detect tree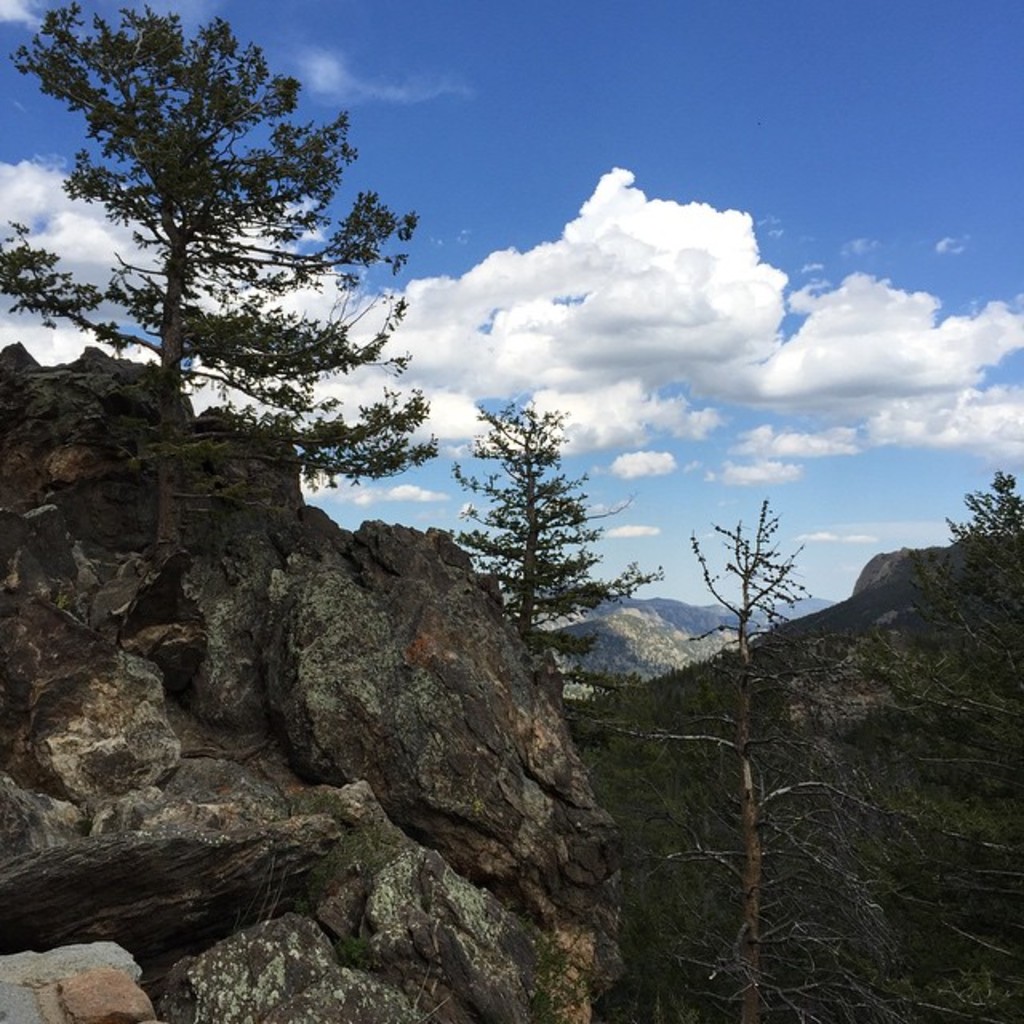
region(602, 496, 944, 1022)
